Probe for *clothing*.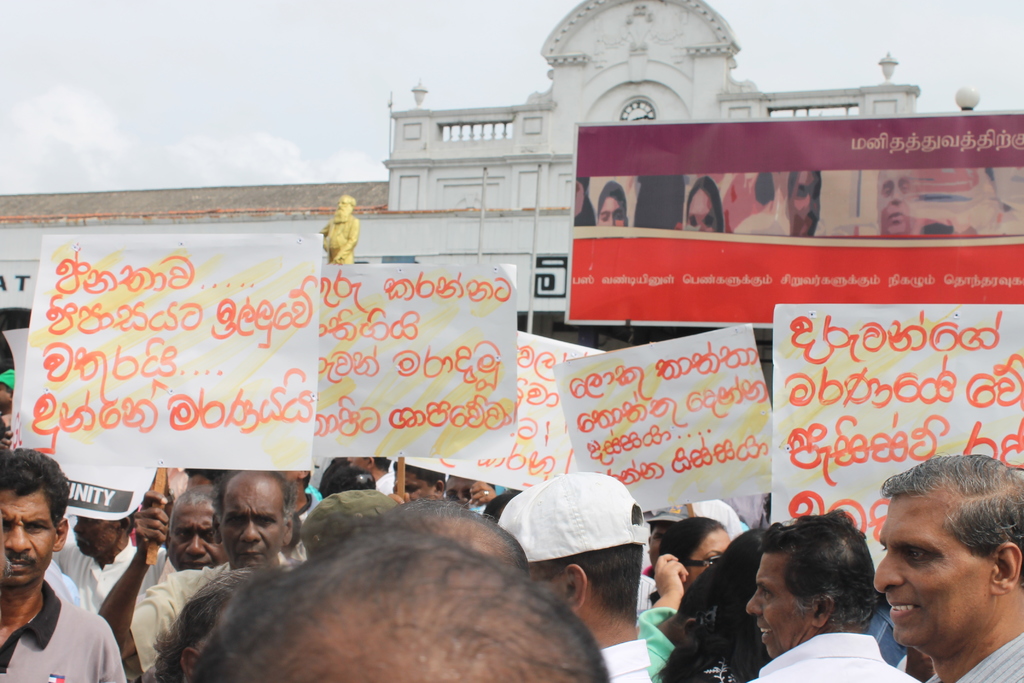
Probe result: box=[630, 599, 686, 682].
